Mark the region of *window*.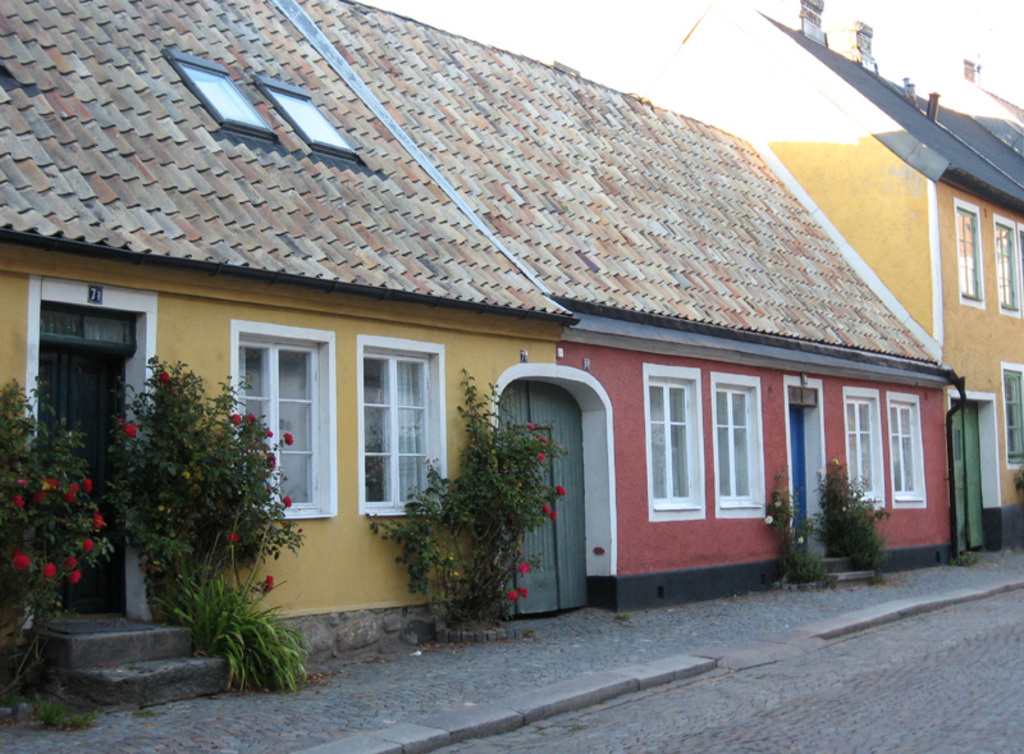
Region: {"x1": 260, "y1": 78, "x2": 356, "y2": 159}.
